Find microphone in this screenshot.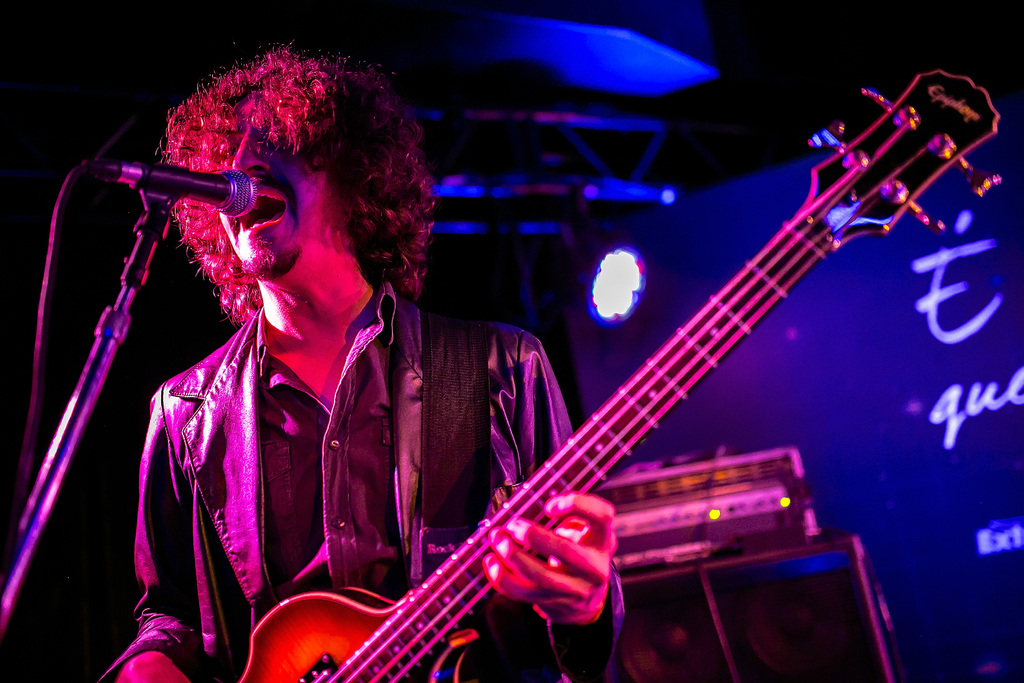
The bounding box for microphone is region(134, 168, 257, 219).
